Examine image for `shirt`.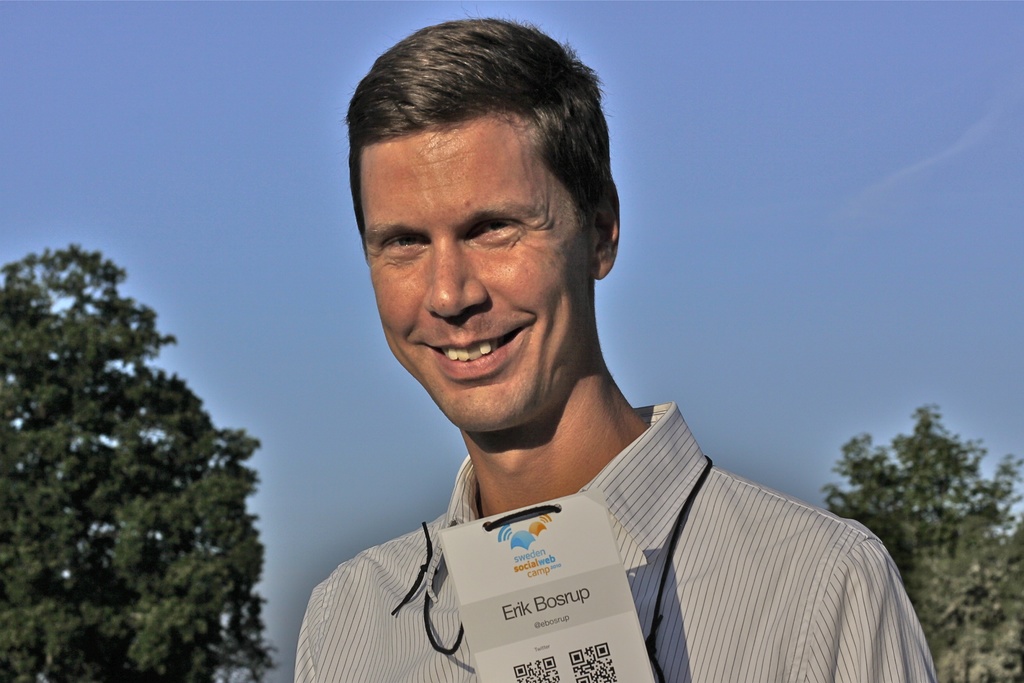
Examination result: 292/398/938/682.
